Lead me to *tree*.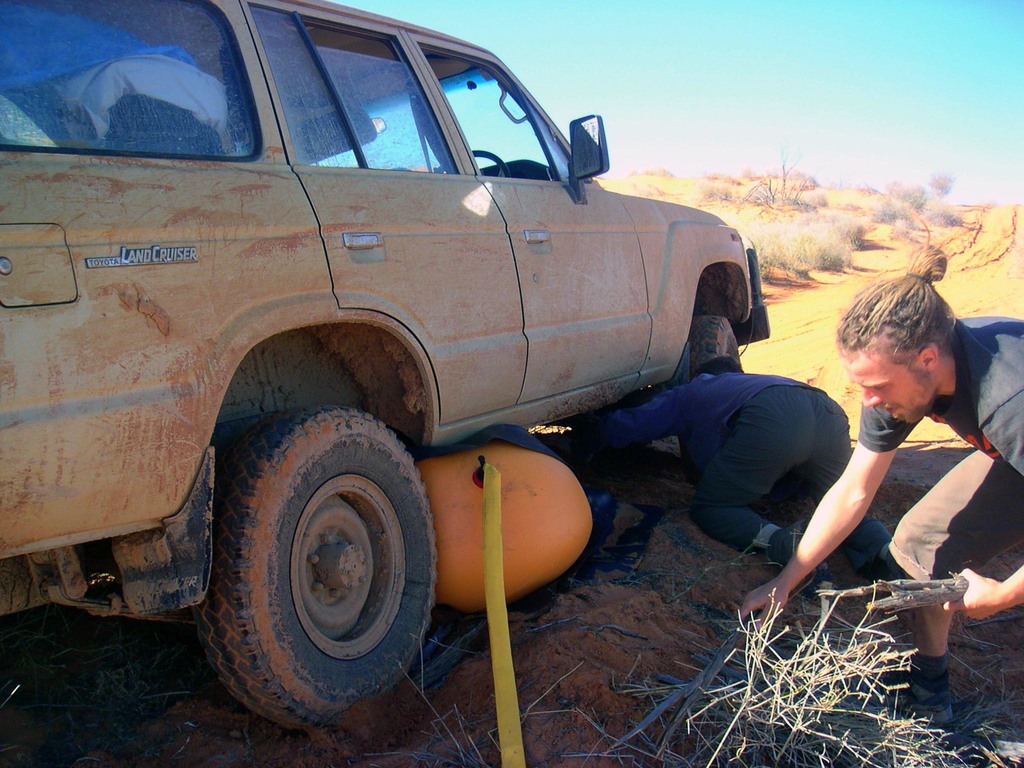
Lead to (x1=867, y1=170, x2=961, y2=248).
